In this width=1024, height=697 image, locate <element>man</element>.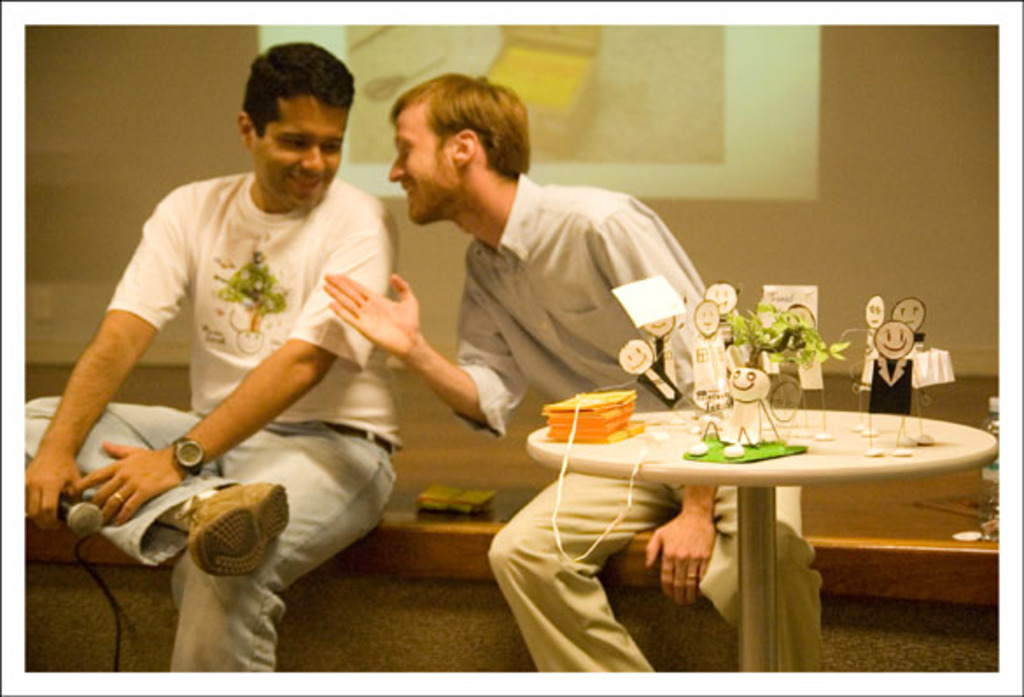
Bounding box: <box>319,74,828,683</box>.
